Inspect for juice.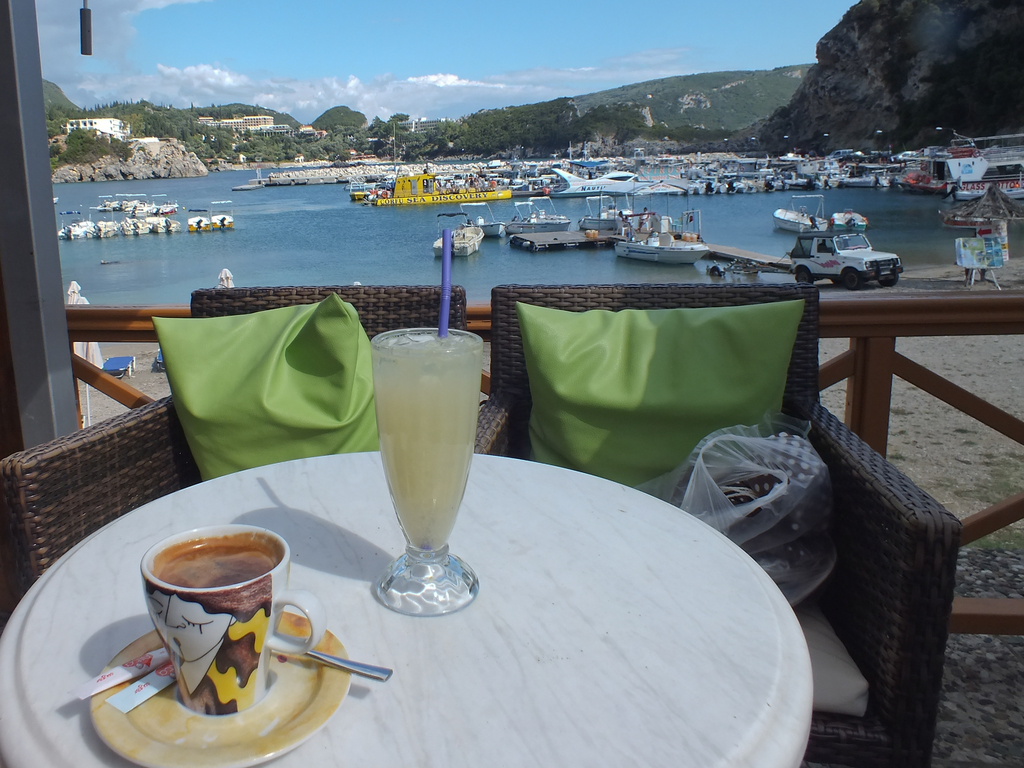
Inspection: (364, 332, 483, 579).
